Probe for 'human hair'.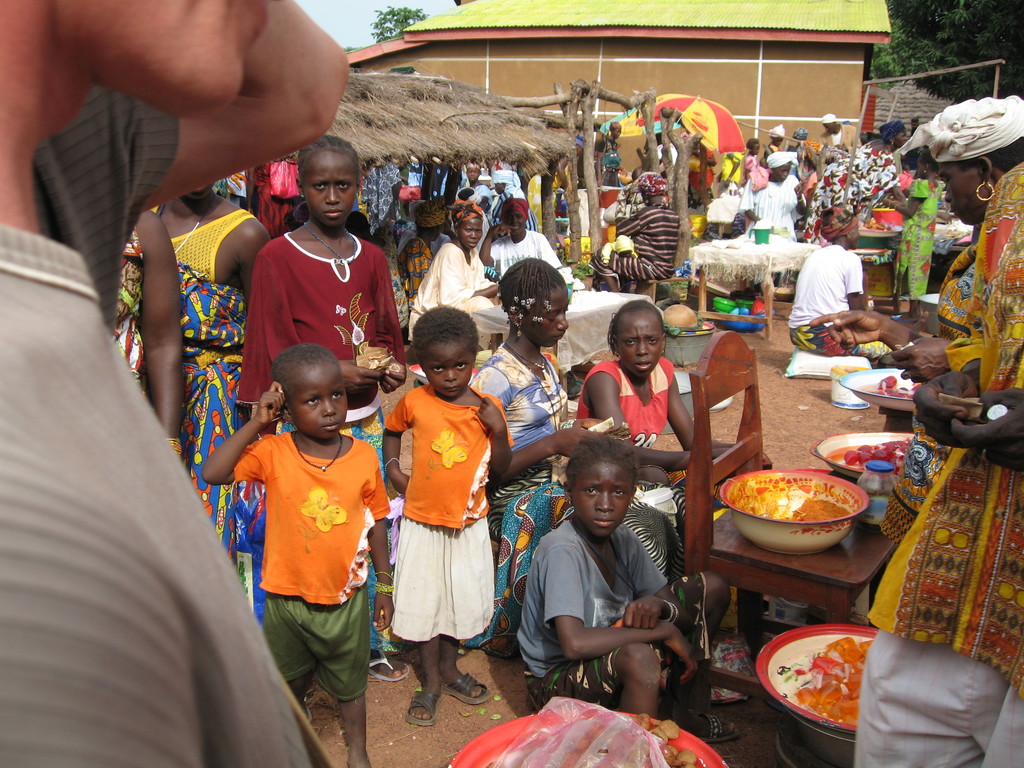
Probe result: [268,339,337,398].
